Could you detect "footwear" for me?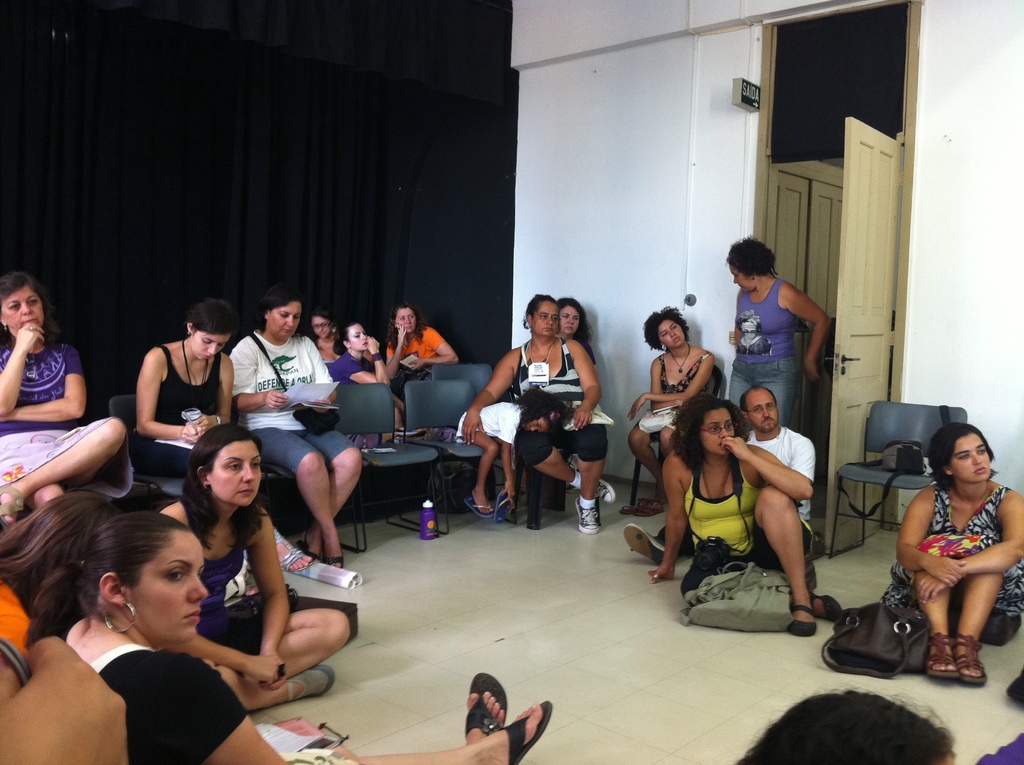
Detection result: box(462, 667, 512, 738).
